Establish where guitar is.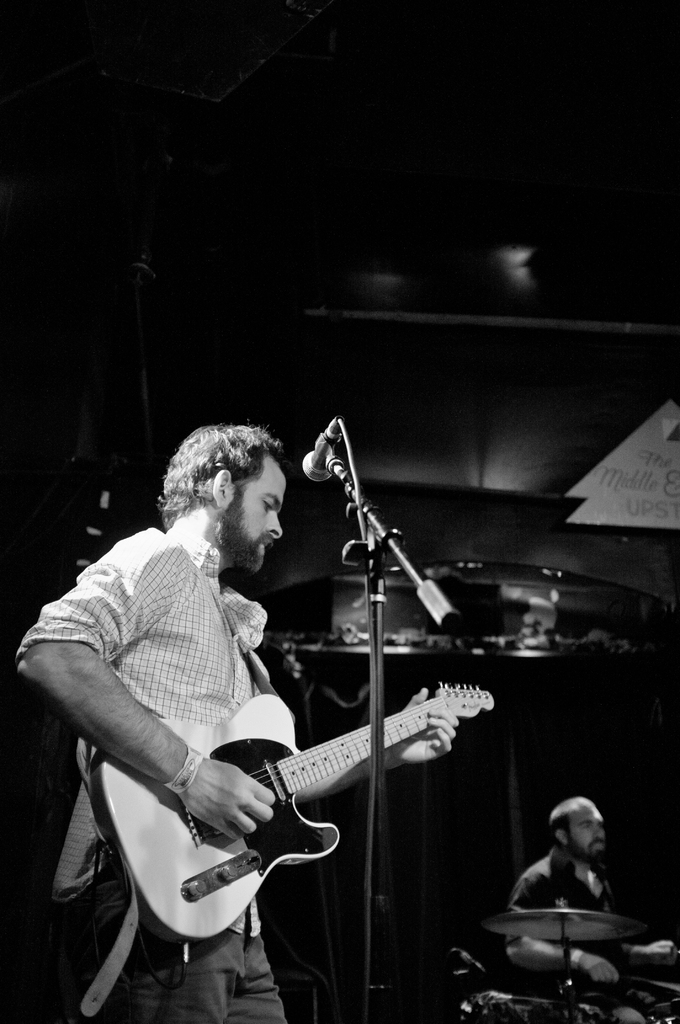
Established at 80, 674, 493, 968.
